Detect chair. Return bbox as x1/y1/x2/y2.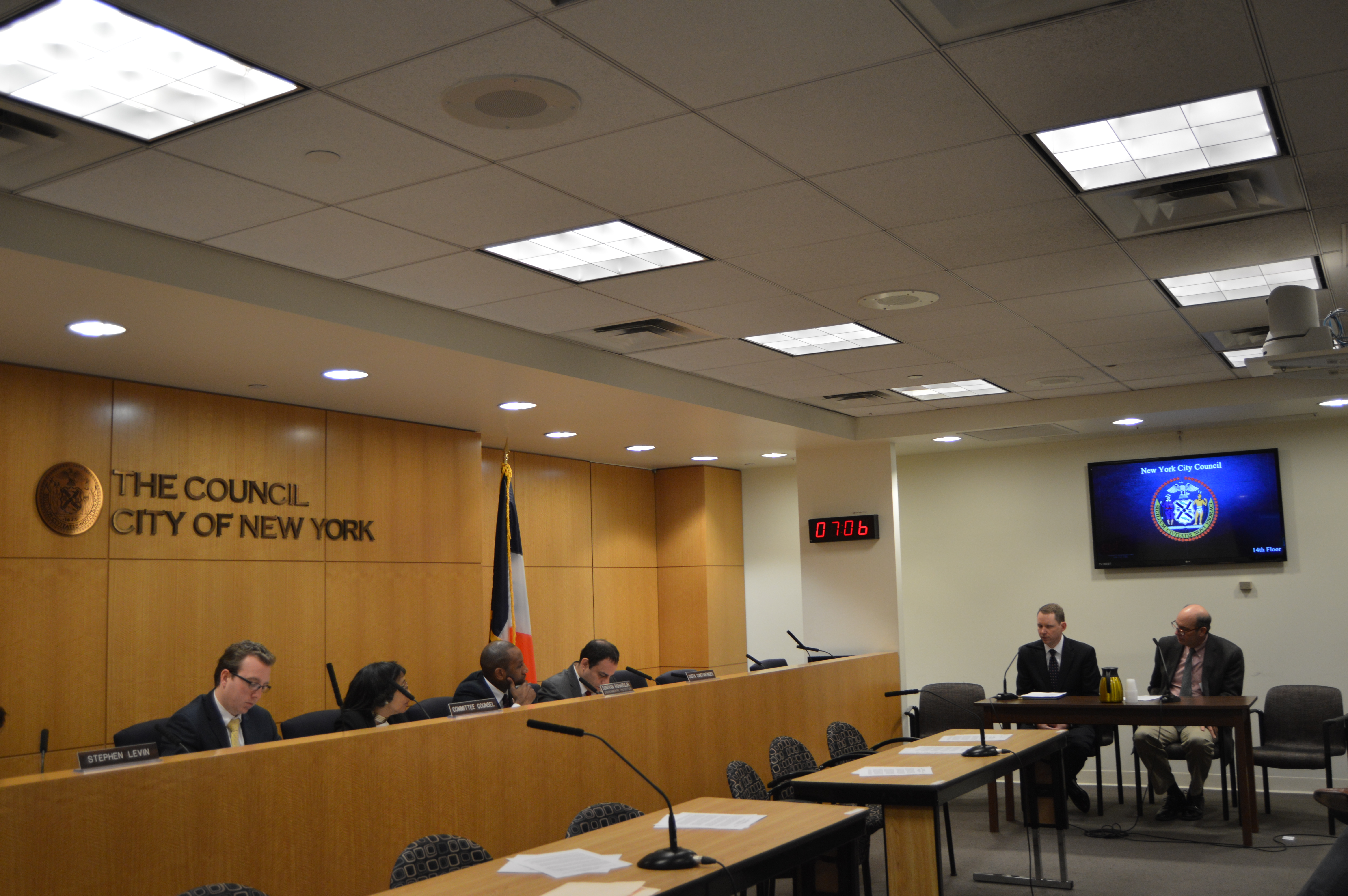
173/164/198/185.
